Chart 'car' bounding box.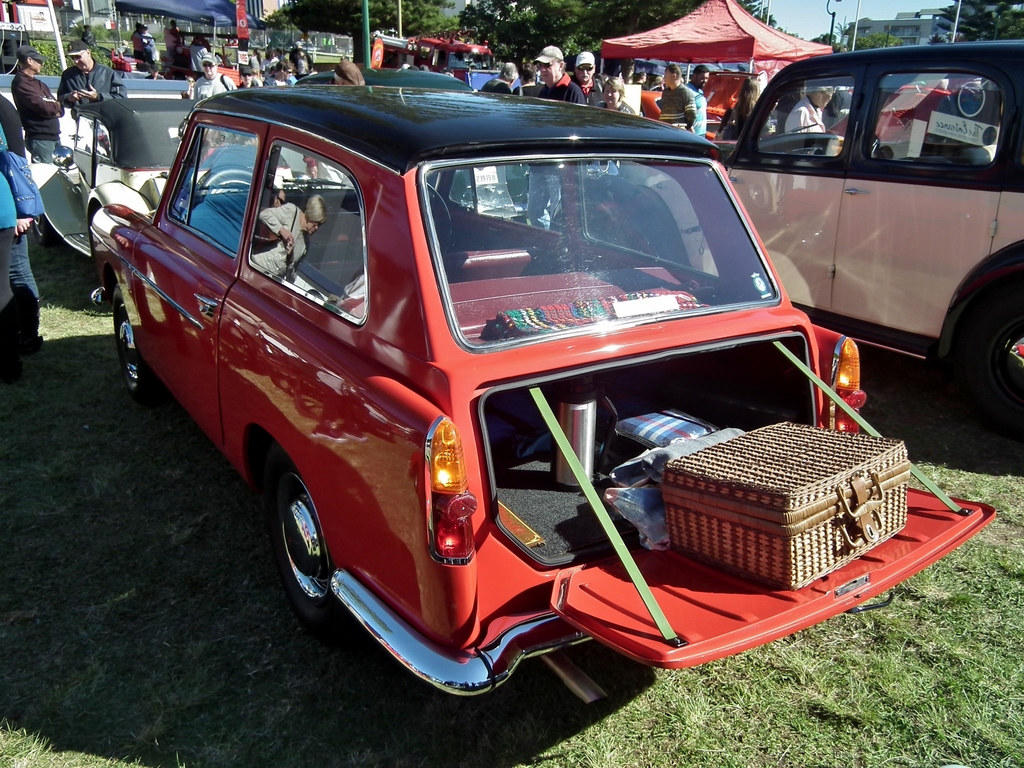
Charted: (77,84,999,705).
